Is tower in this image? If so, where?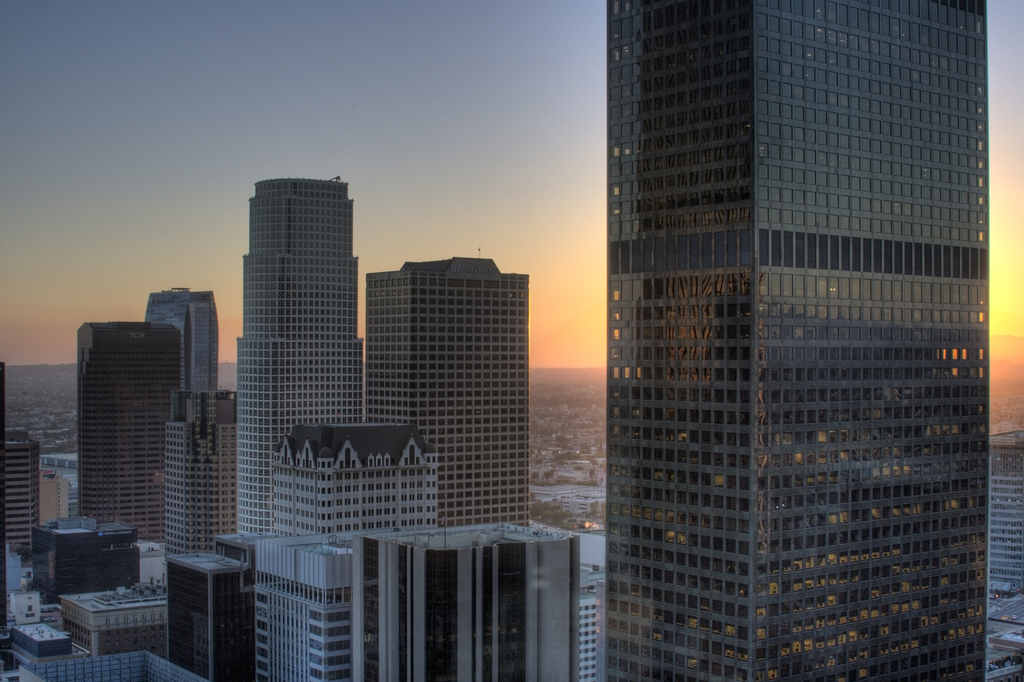
Yes, at [356, 518, 584, 681].
